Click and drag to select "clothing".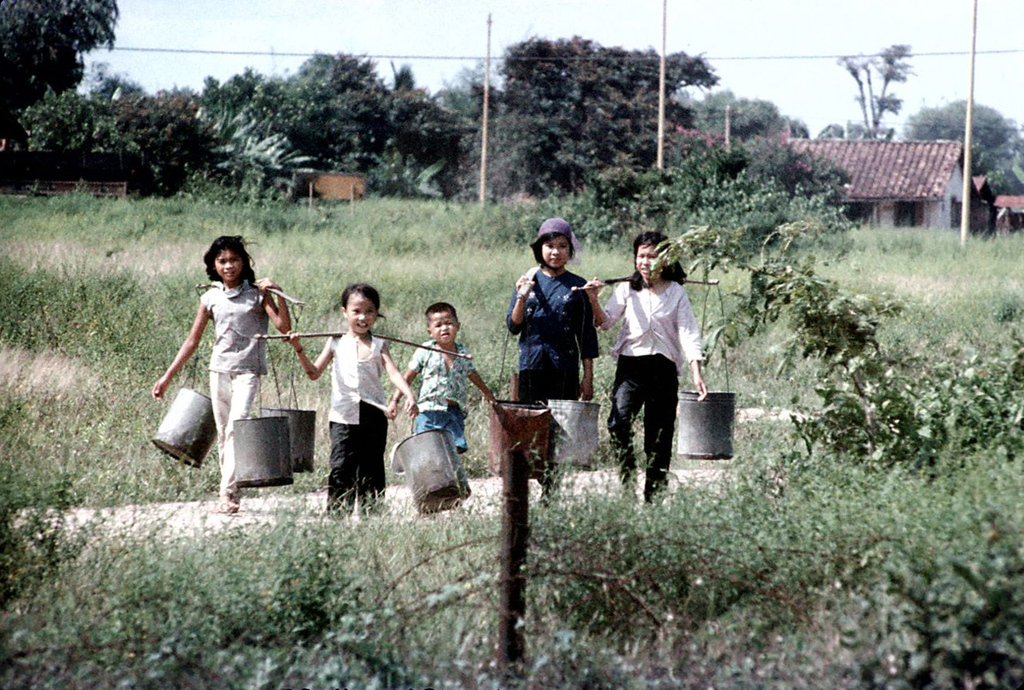
Selection: [x1=600, y1=247, x2=699, y2=481].
